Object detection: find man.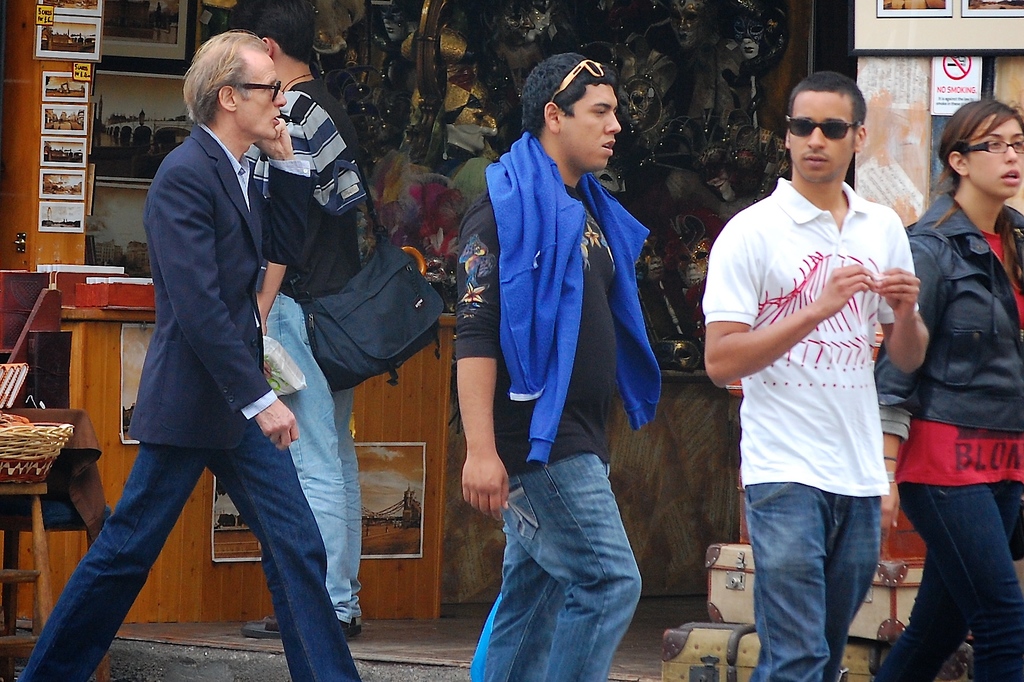
<region>234, 2, 374, 637</region>.
